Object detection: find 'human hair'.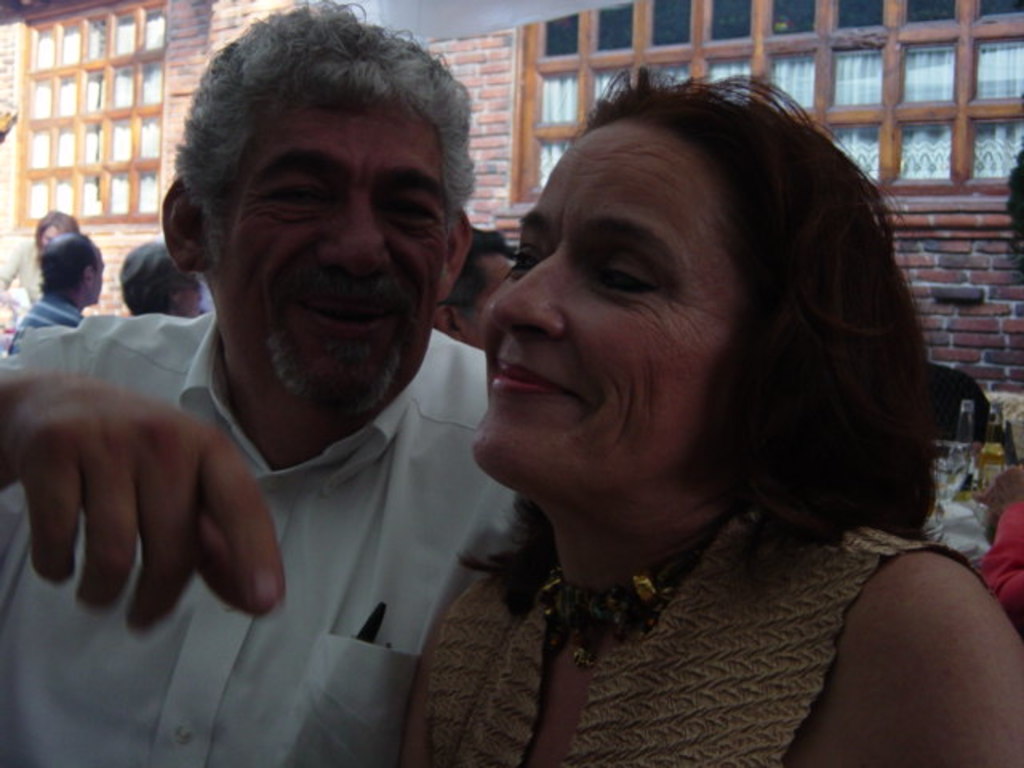
477:77:933:533.
